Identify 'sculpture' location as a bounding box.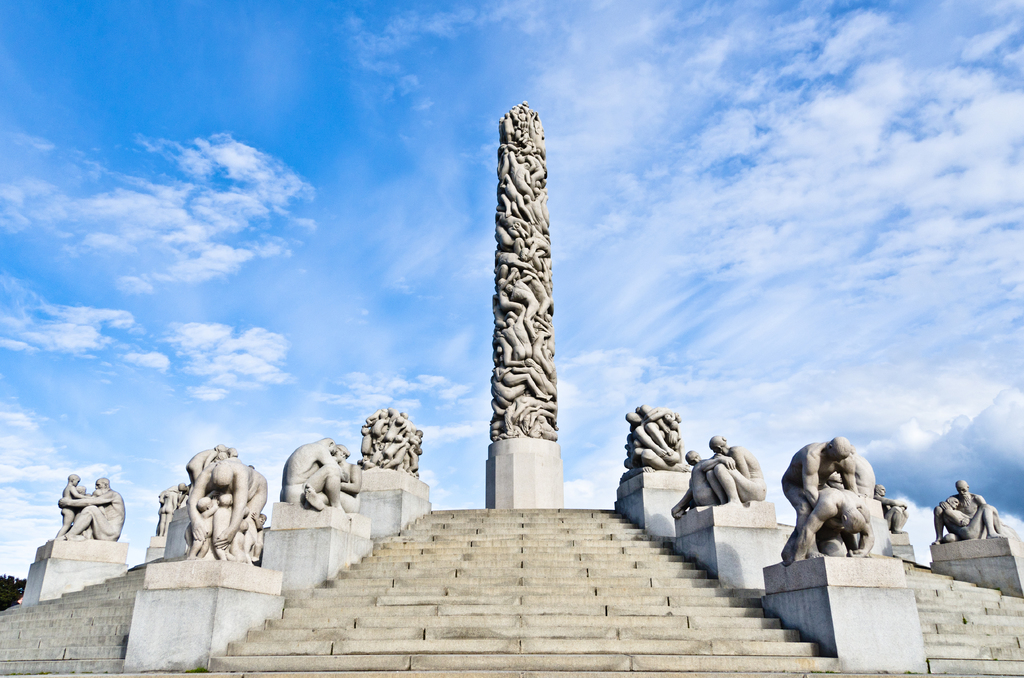
bbox=[259, 430, 378, 539].
